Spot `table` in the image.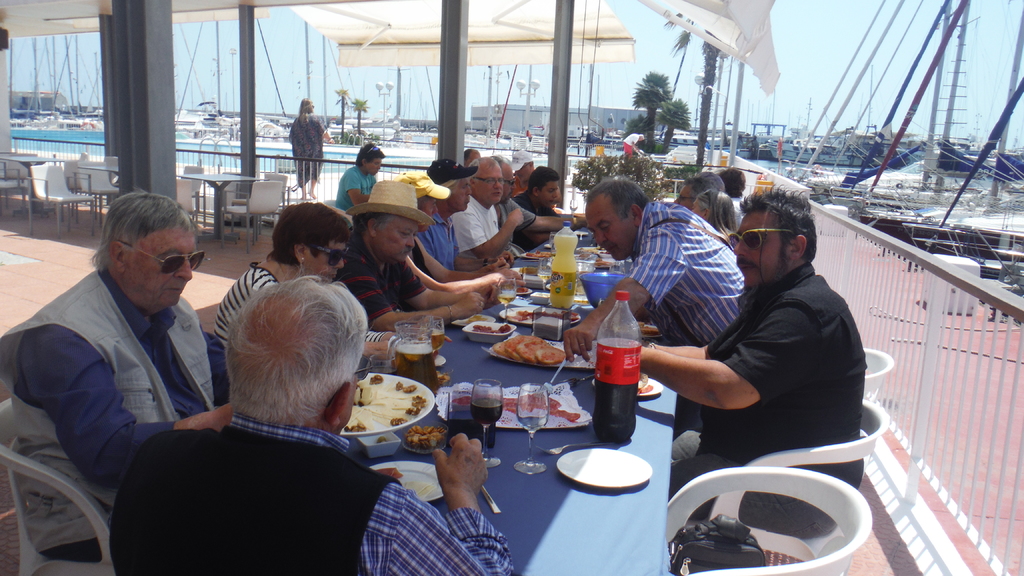
`table` found at 490, 224, 662, 322.
